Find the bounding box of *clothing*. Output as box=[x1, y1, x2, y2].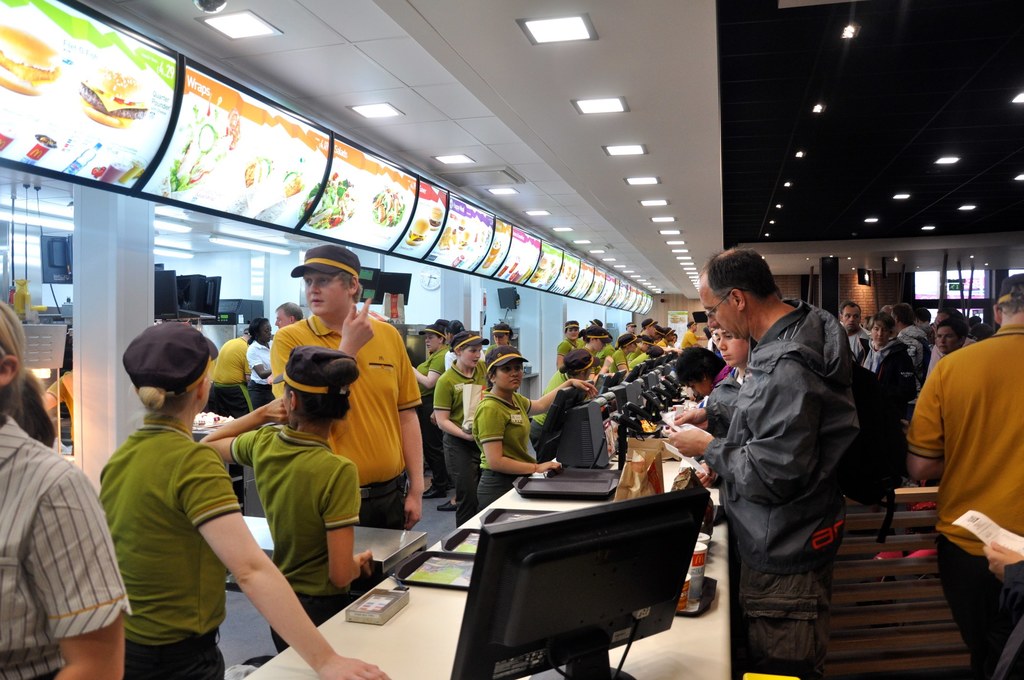
box=[468, 381, 547, 515].
